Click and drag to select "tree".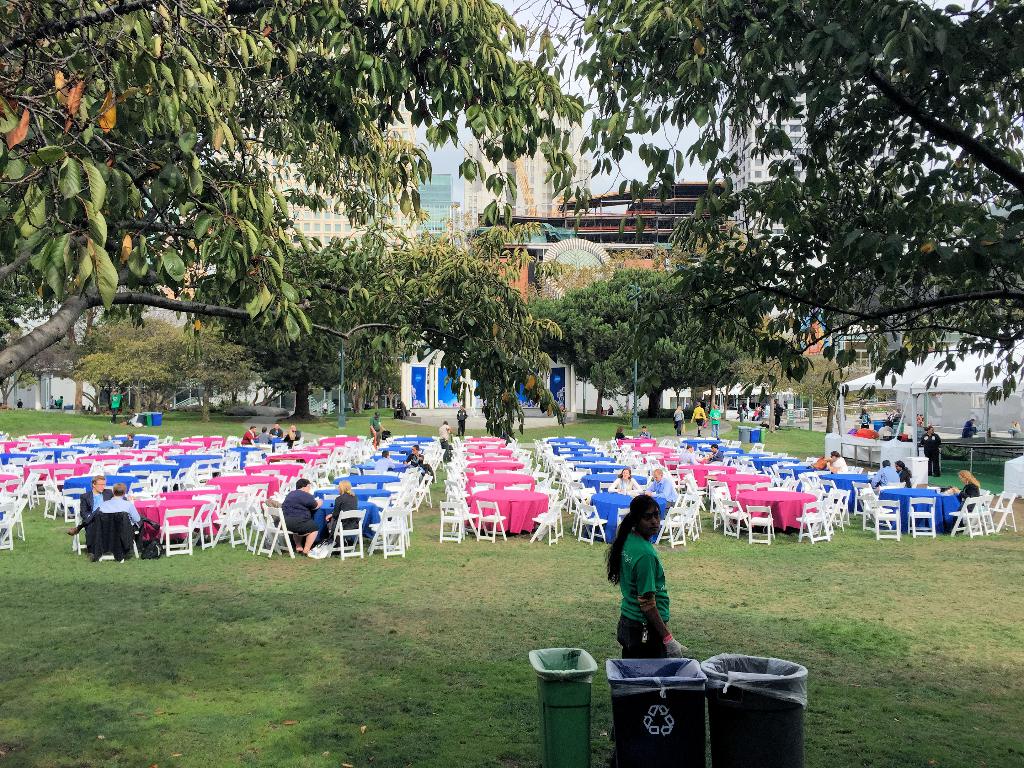
Selection: {"x1": 514, "y1": 0, "x2": 1023, "y2": 410}.
